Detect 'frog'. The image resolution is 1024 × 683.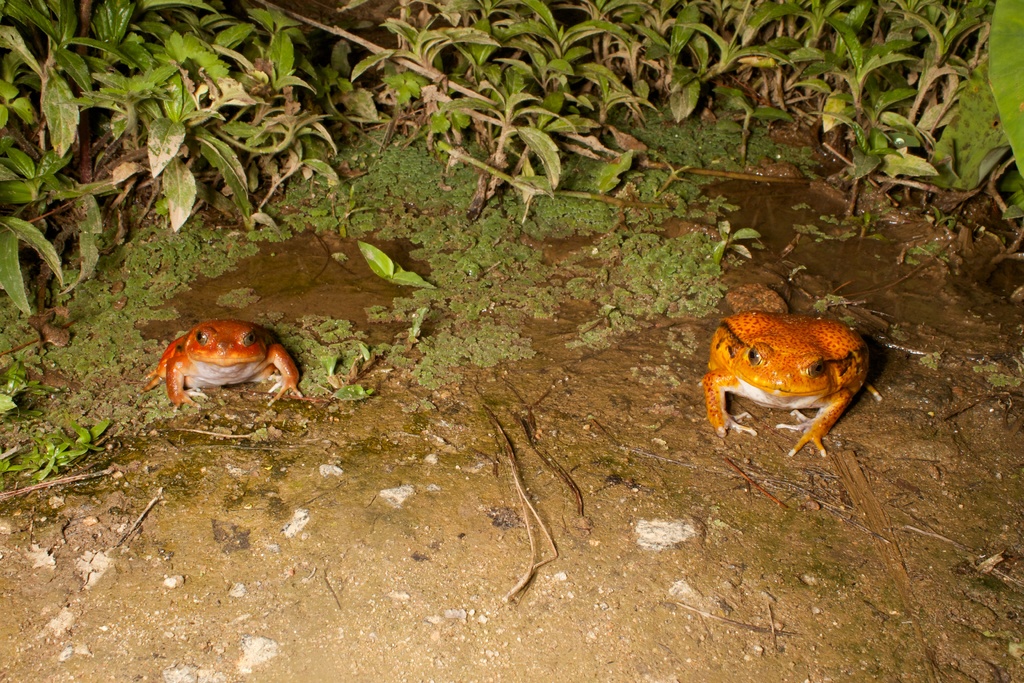
[left=143, top=318, right=306, bottom=413].
